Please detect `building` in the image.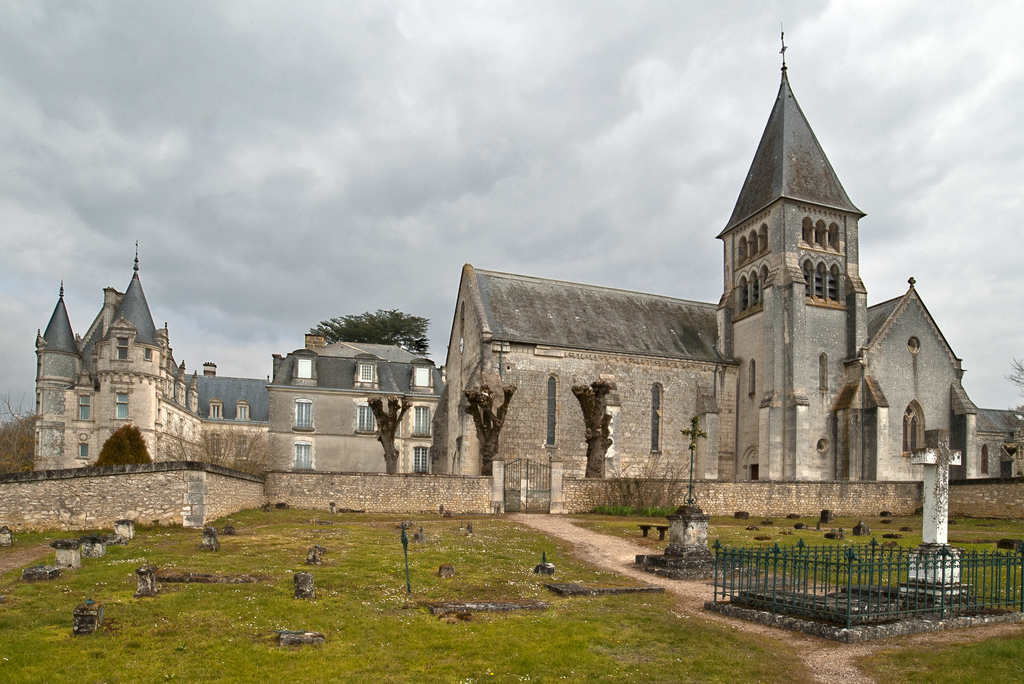
crop(34, 22, 1023, 516).
